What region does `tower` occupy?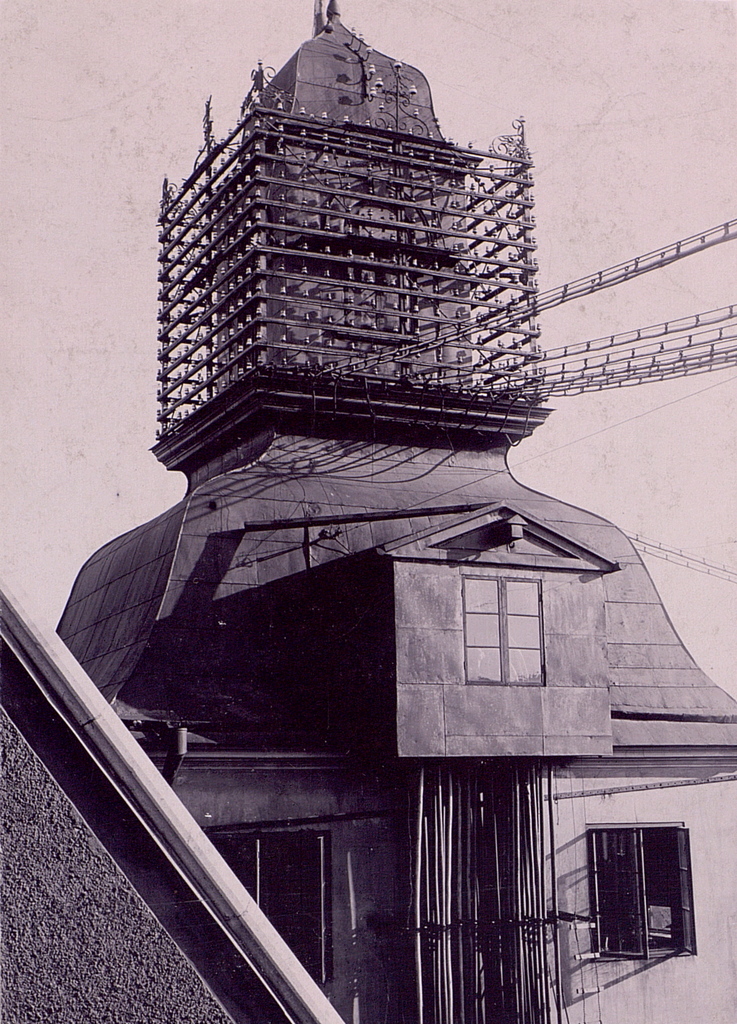
{"left": 0, "top": 0, "right": 736, "bottom": 1023}.
